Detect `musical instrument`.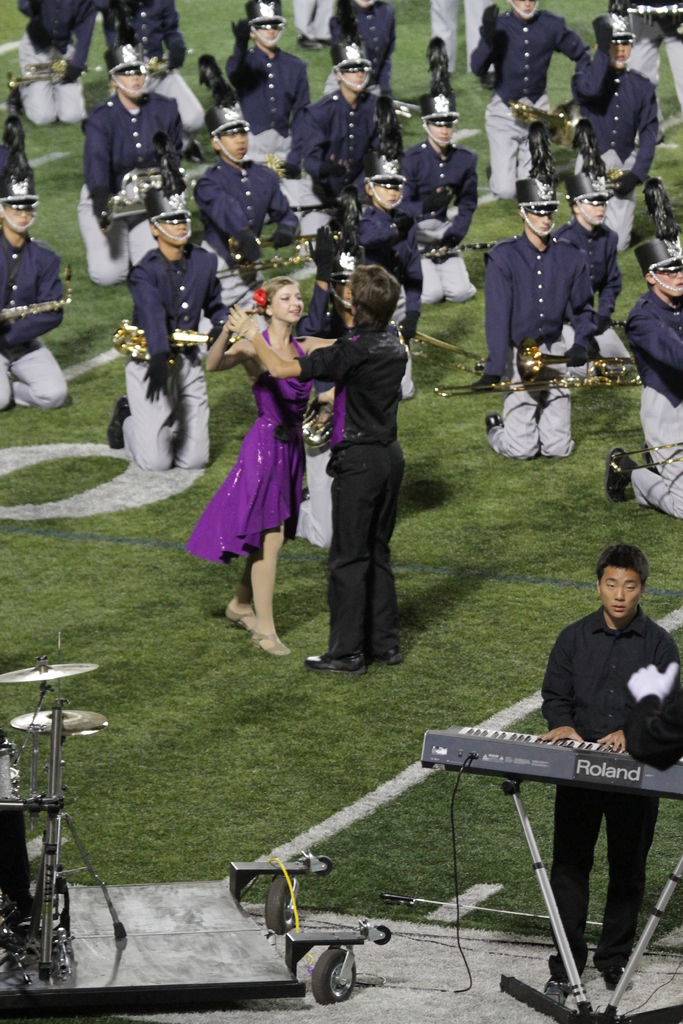
Detected at box=[3, 55, 108, 90].
